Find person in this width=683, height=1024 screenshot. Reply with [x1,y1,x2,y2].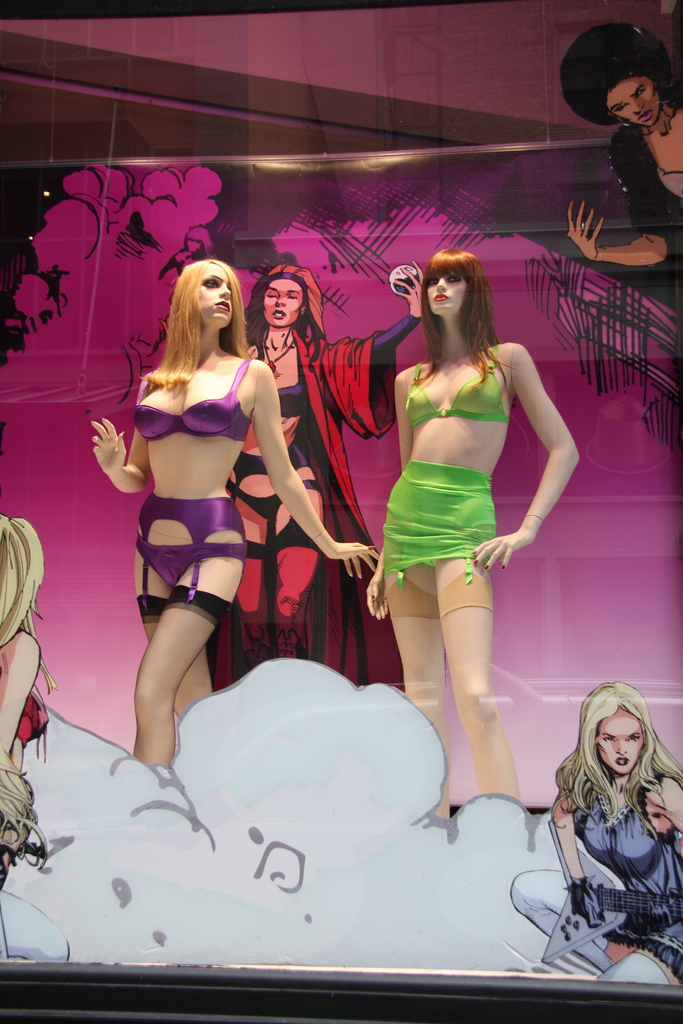
[563,15,682,305].
